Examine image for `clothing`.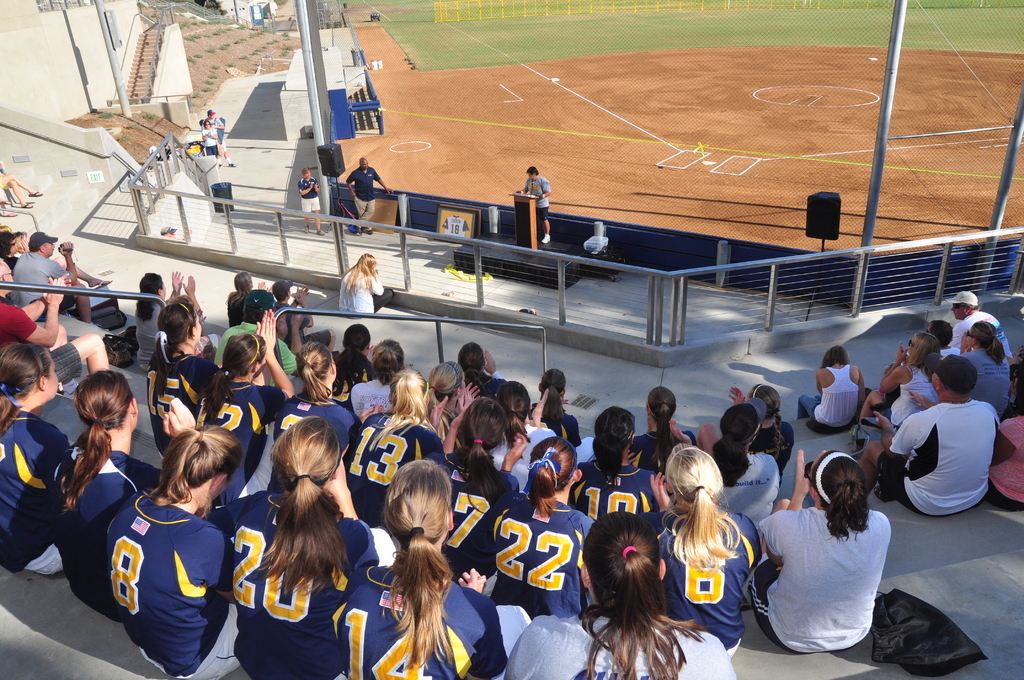
Examination result: bbox(335, 375, 408, 439).
